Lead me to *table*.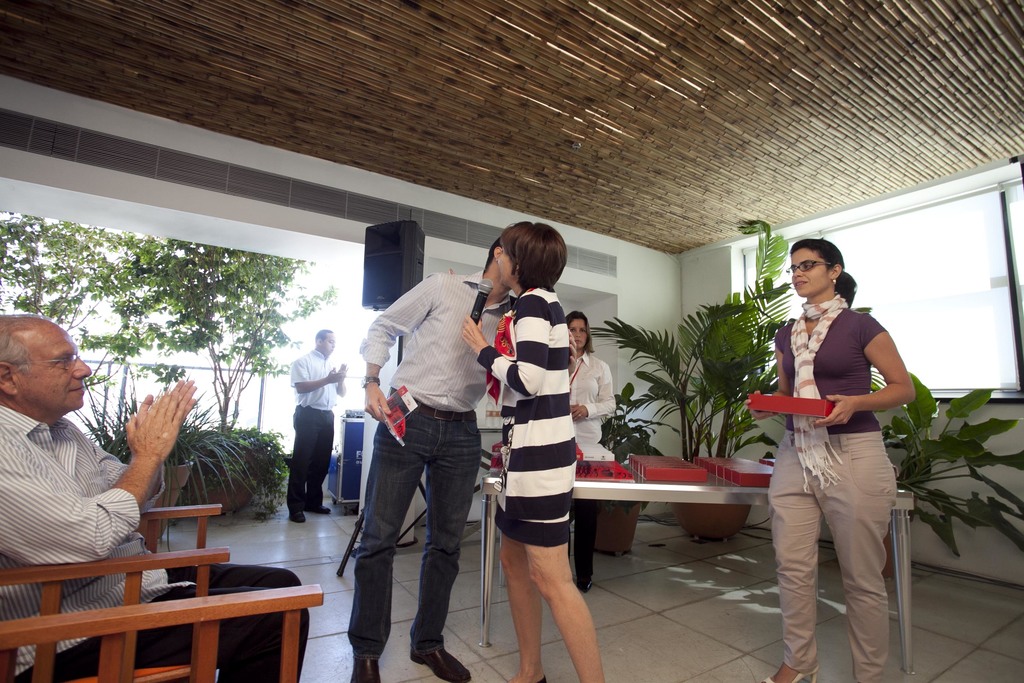
Lead to rect(474, 444, 985, 673).
